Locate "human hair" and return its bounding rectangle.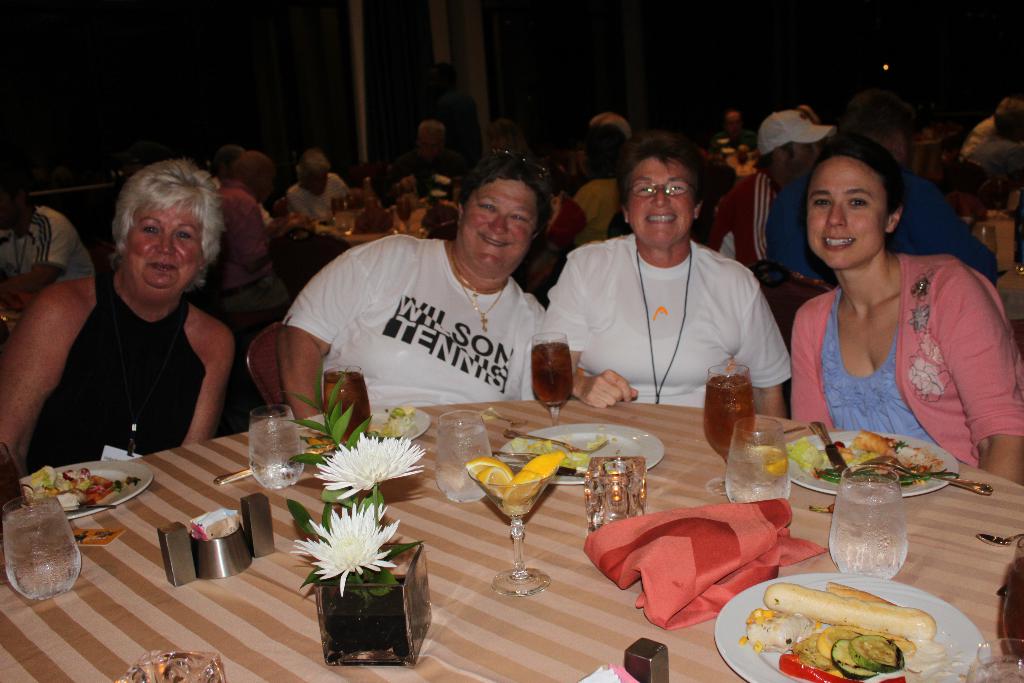
(230,152,274,190).
